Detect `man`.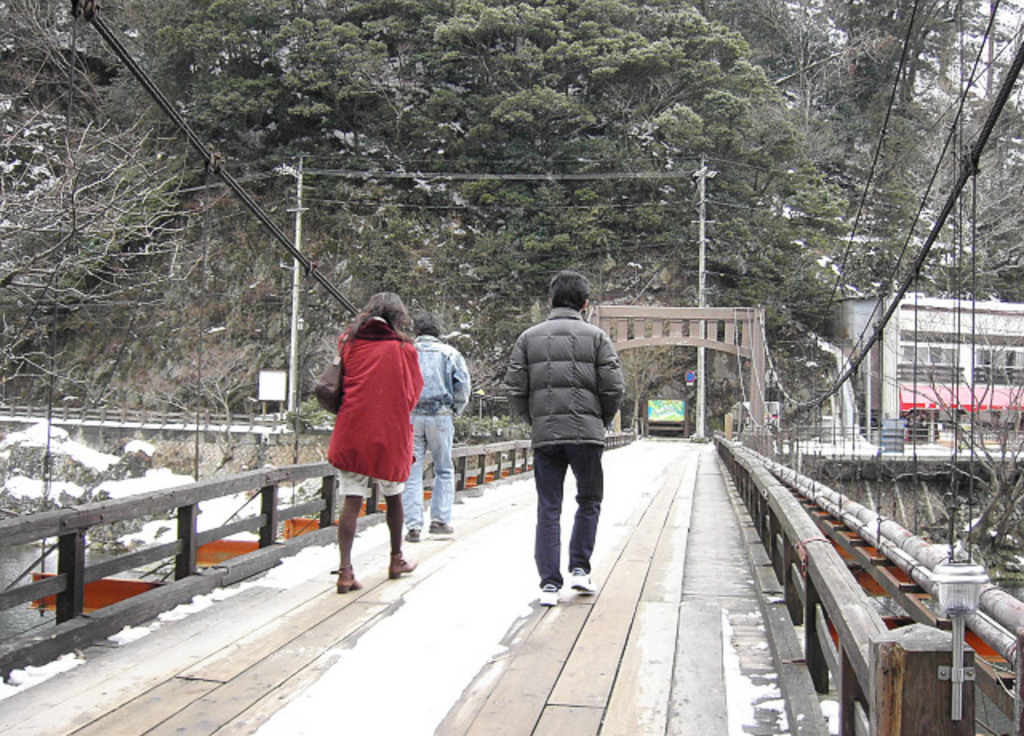
Detected at detection(504, 278, 629, 624).
